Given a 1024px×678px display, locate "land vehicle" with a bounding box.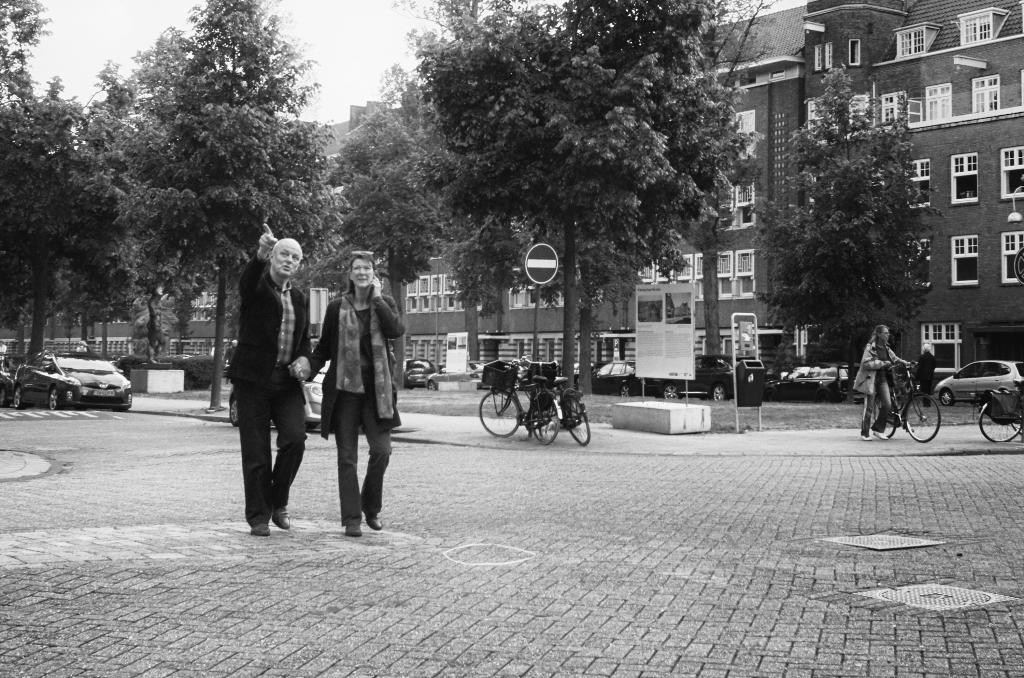
Located: locate(977, 383, 1023, 441).
